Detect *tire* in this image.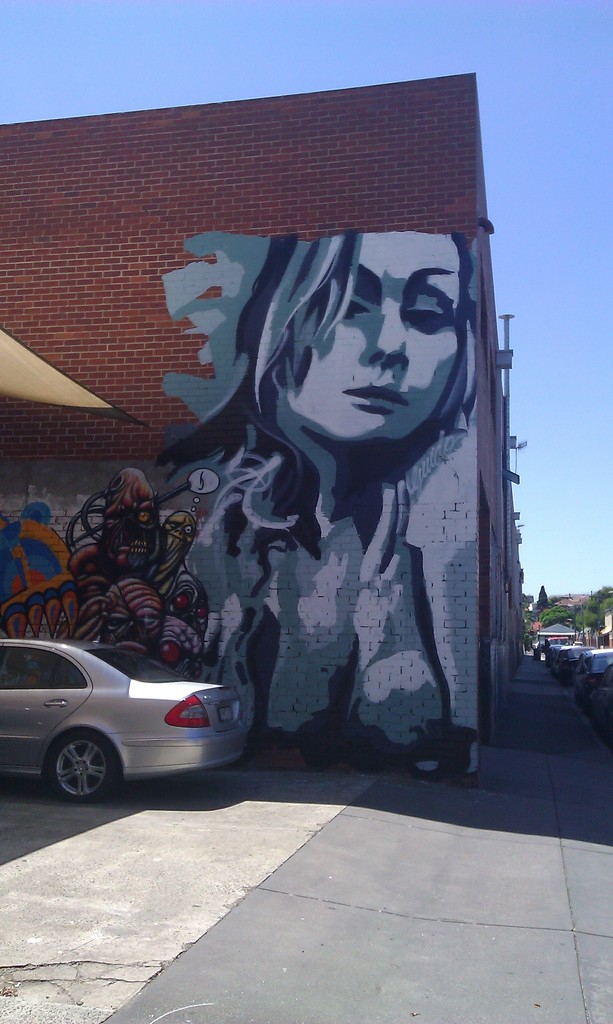
Detection: rect(562, 673, 569, 685).
